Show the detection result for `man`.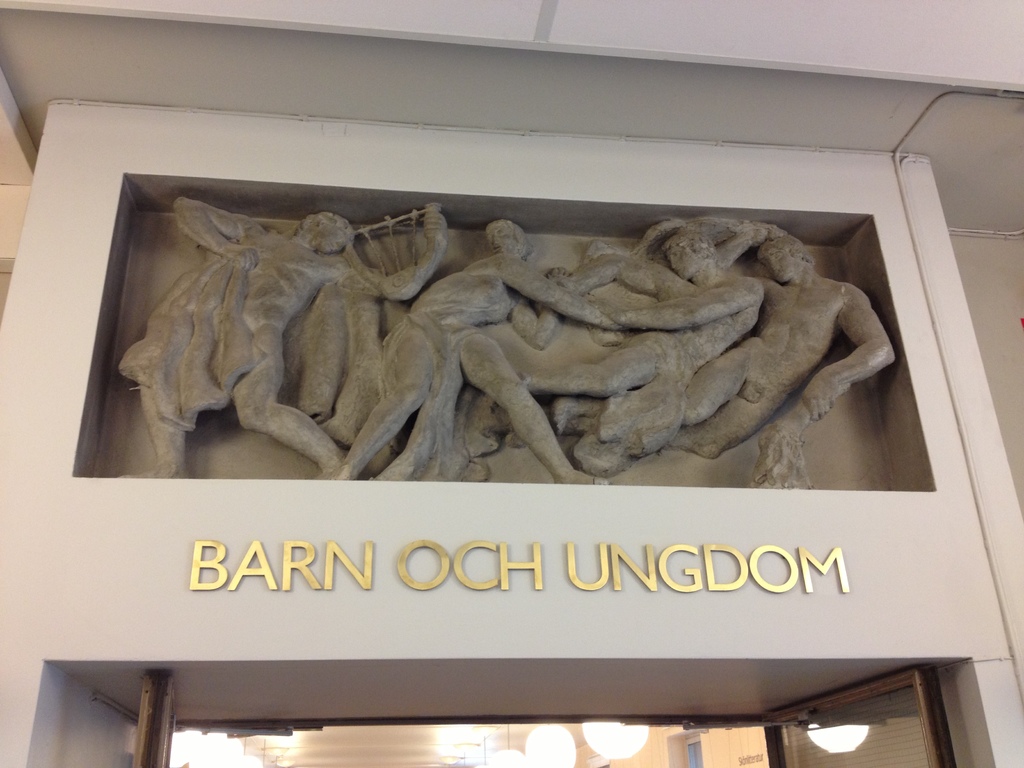
473,221,764,445.
